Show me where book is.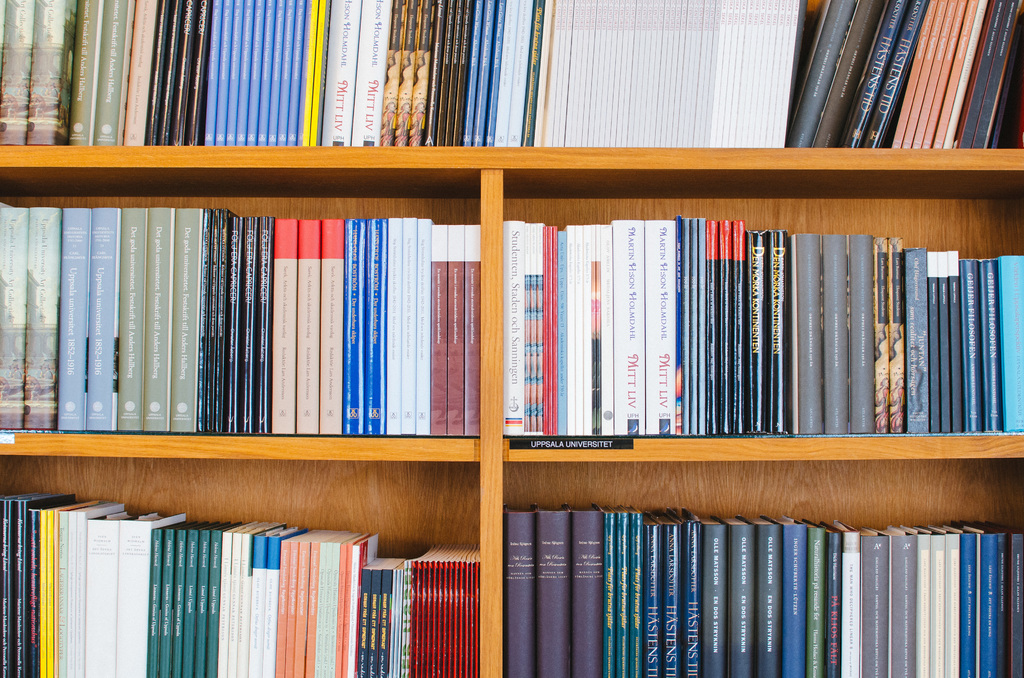
book is at {"x1": 678, "y1": 218, "x2": 701, "y2": 433}.
